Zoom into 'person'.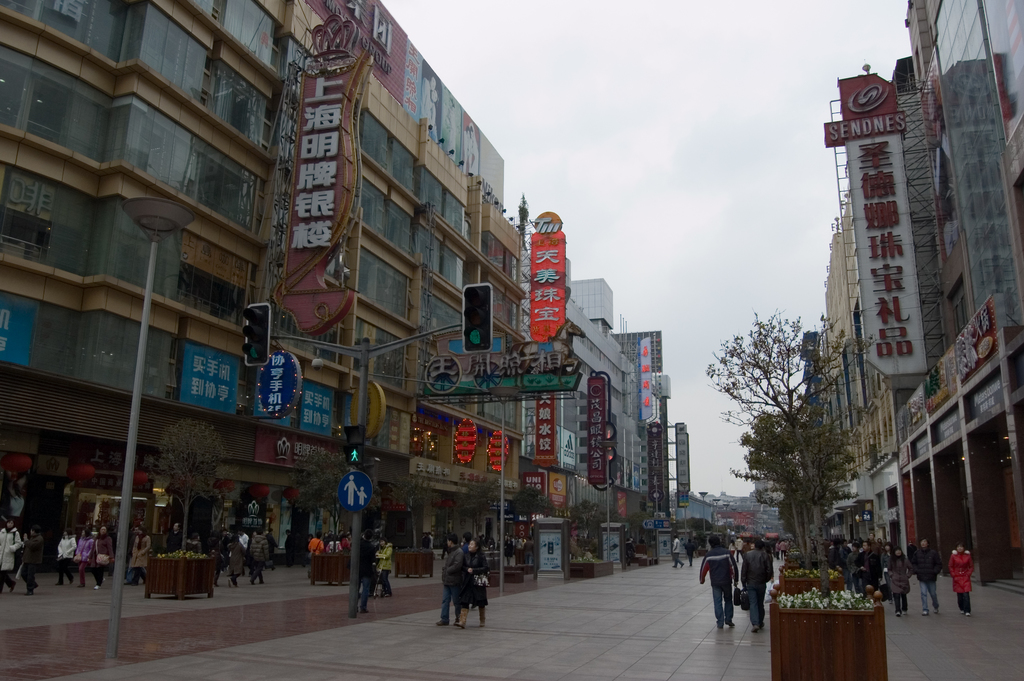
Zoom target: [left=691, top=534, right=744, bottom=628].
